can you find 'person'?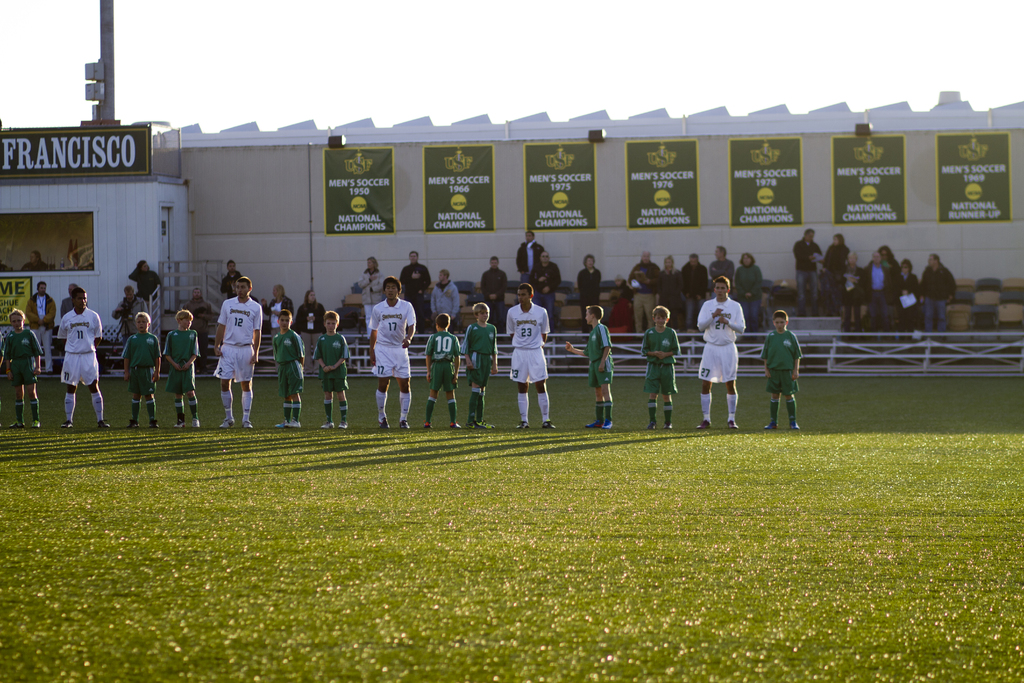
Yes, bounding box: select_region(22, 248, 52, 273).
